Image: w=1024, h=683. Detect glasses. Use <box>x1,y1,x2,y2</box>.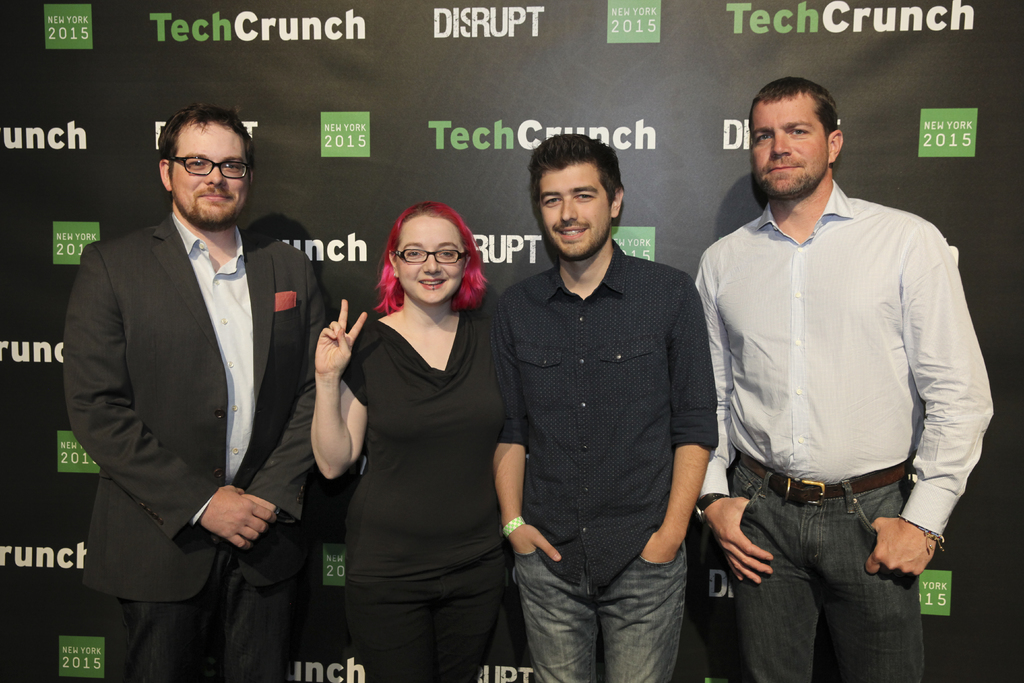
<box>162,150,258,180</box>.
